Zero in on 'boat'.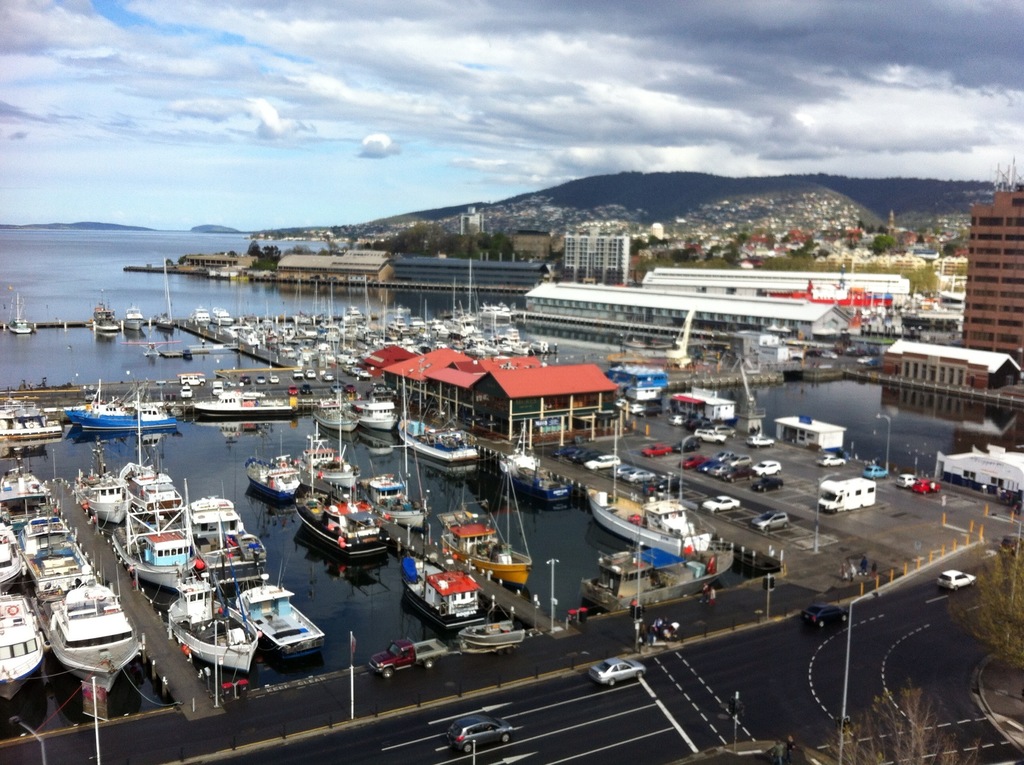
Zeroed in: x1=116, y1=386, x2=186, y2=517.
